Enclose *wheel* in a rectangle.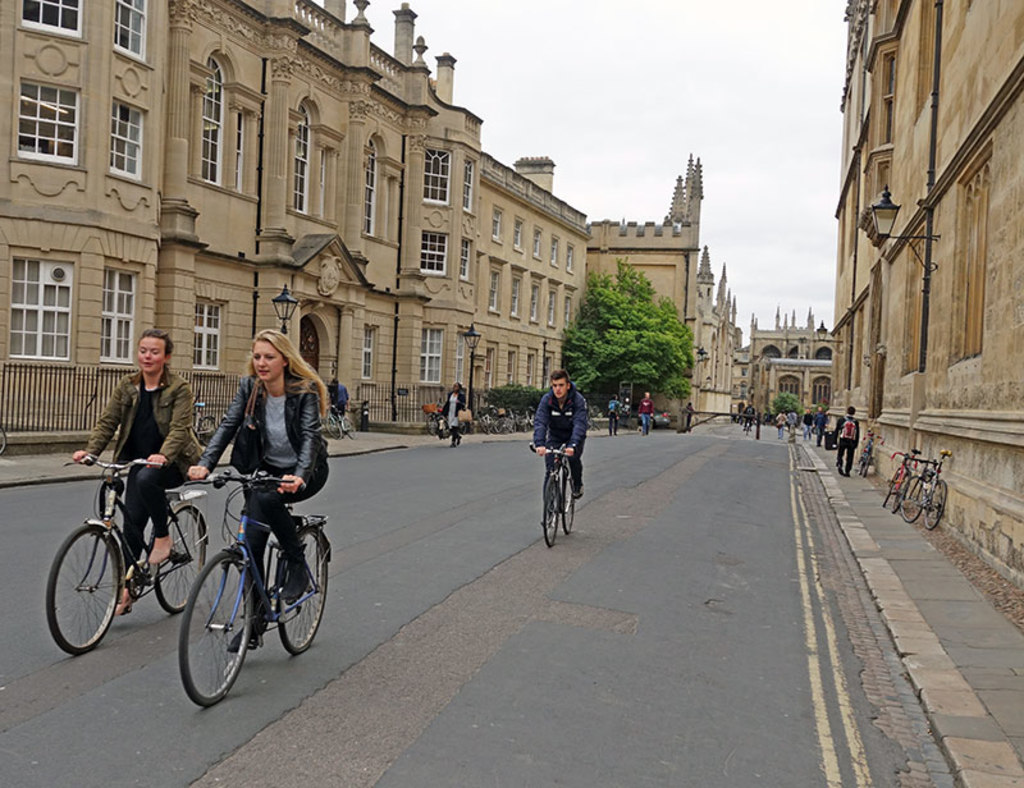
561, 467, 577, 541.
